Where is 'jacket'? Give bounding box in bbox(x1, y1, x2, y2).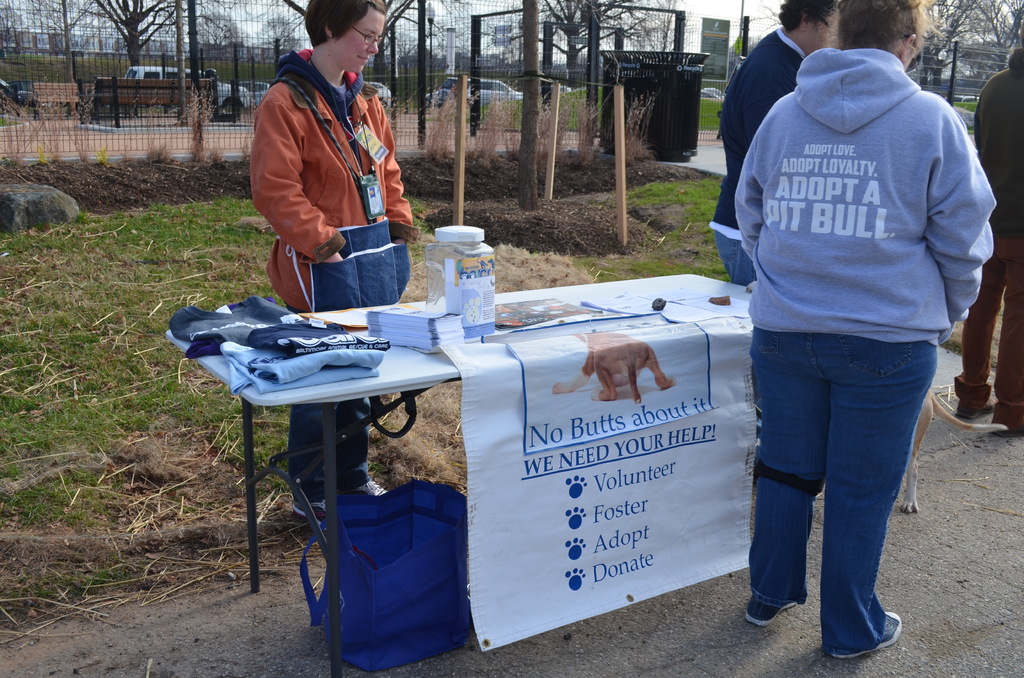
bbox(732, 46, 998, 333).
